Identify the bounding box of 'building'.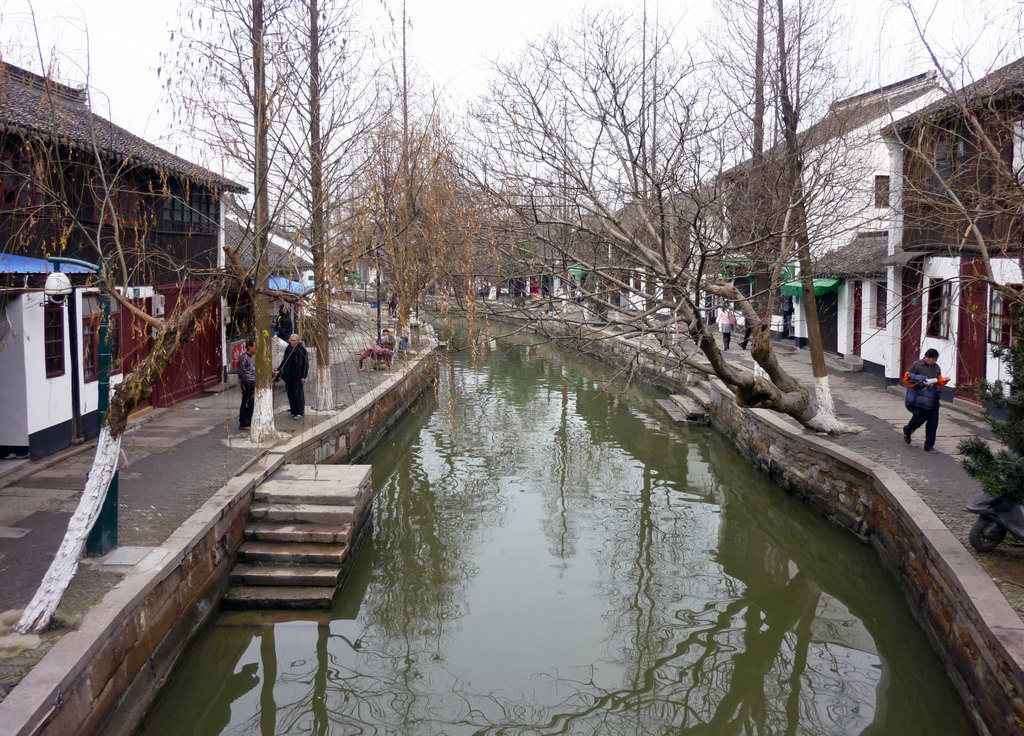
BBox(0, 49, 247, 479).
